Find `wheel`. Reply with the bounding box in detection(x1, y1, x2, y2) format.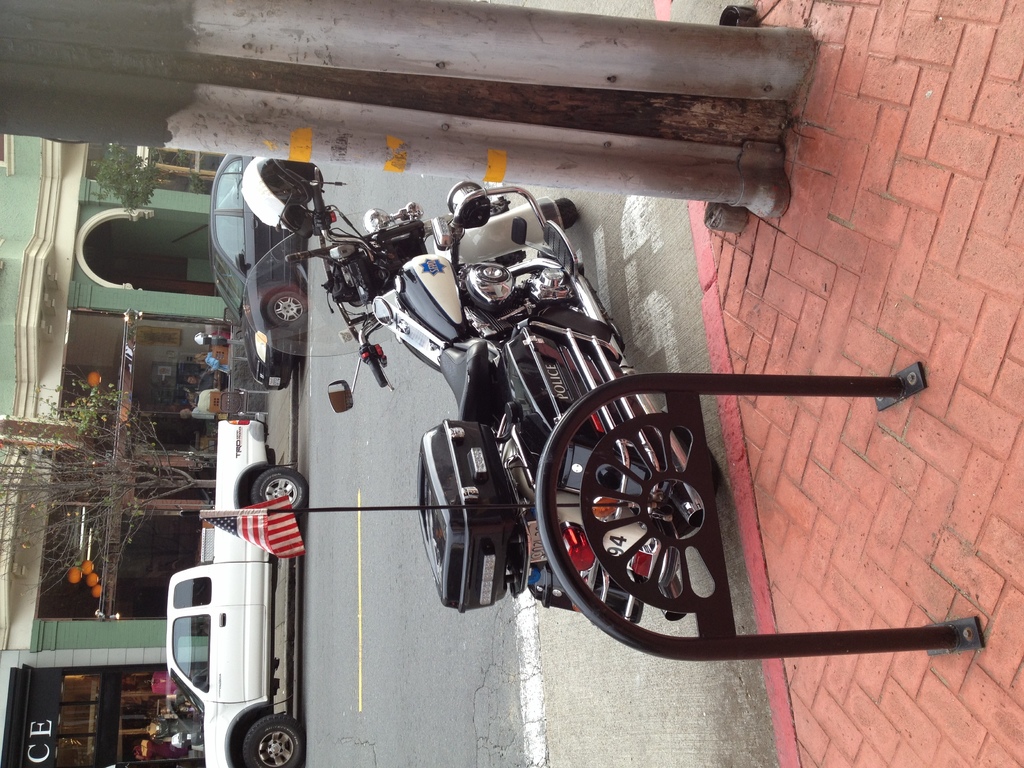
detection(465, 197, 584, 268).
